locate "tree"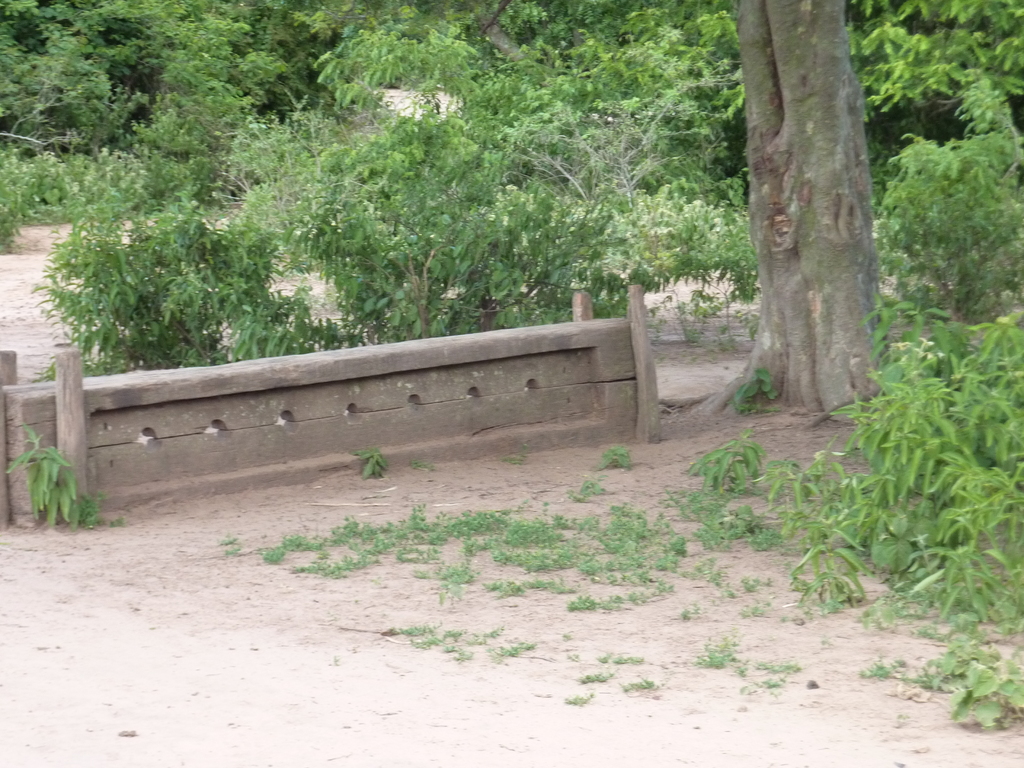
27,27,120,159
